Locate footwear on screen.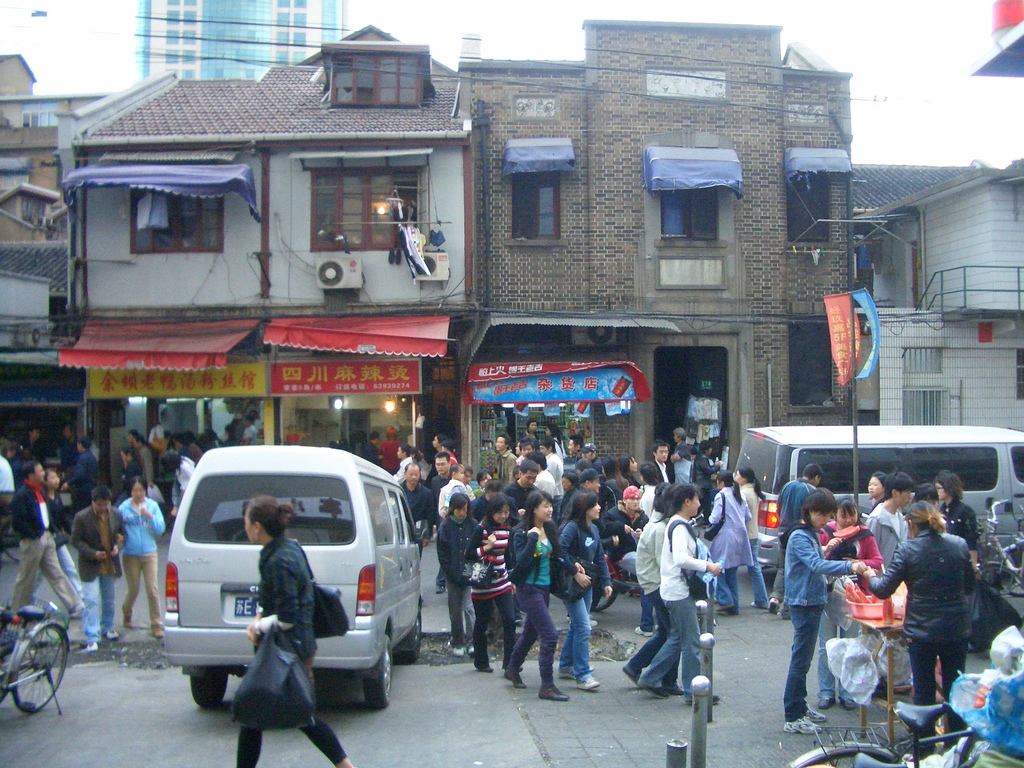
On screen at locate(817, 697, 836, 709).
